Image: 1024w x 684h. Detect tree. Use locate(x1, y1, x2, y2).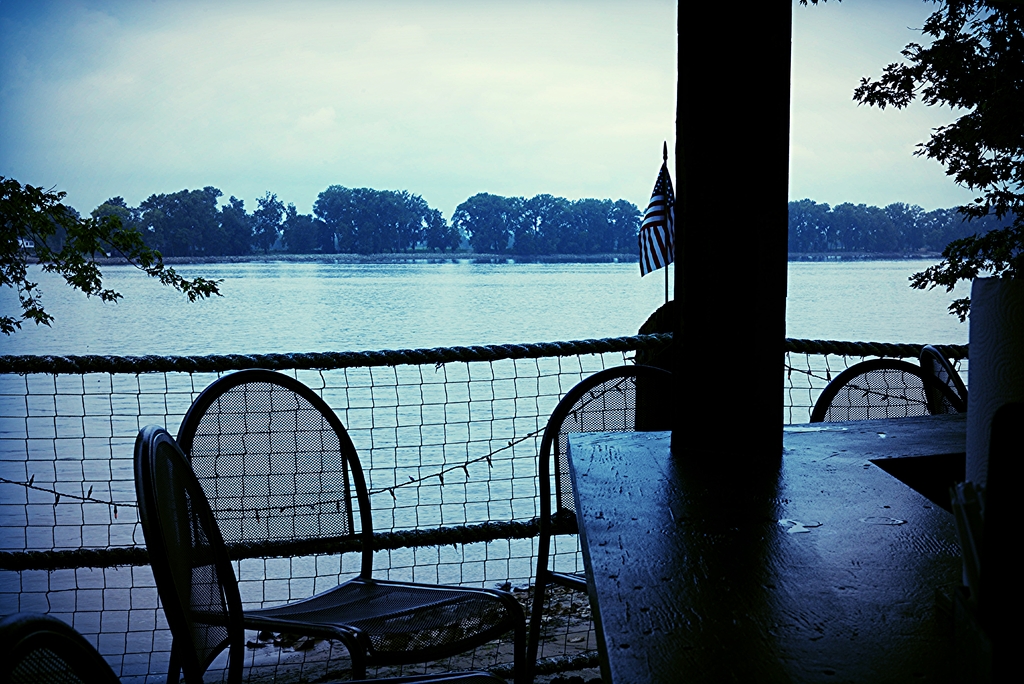
locate(792, 200, 825, 262).
